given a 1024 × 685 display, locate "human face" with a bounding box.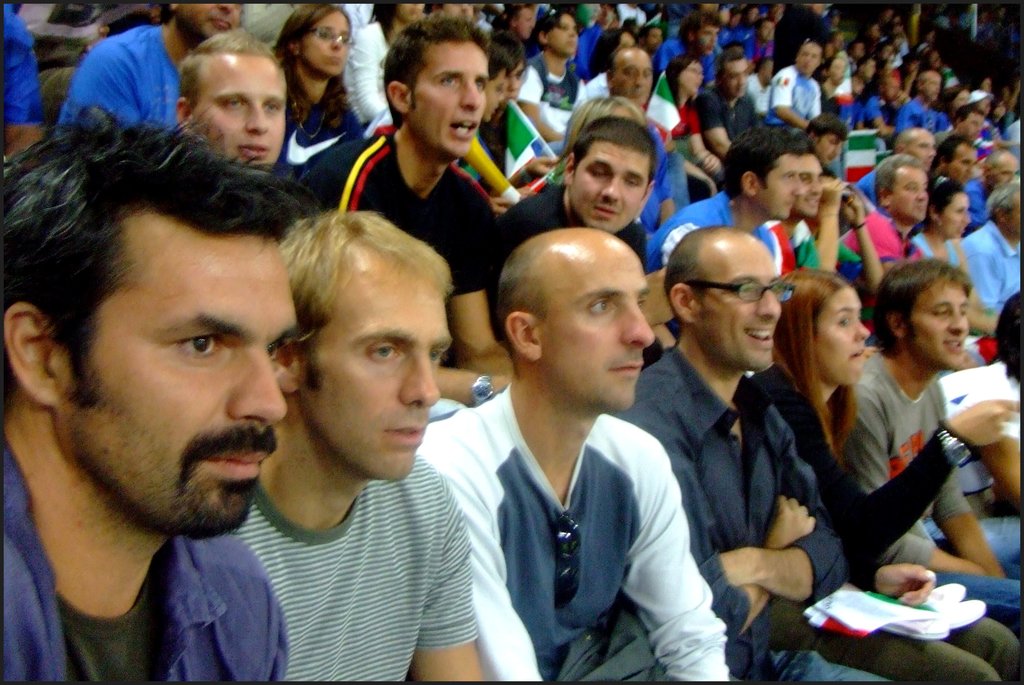
Located: rect(760, 22, 773, 41).
